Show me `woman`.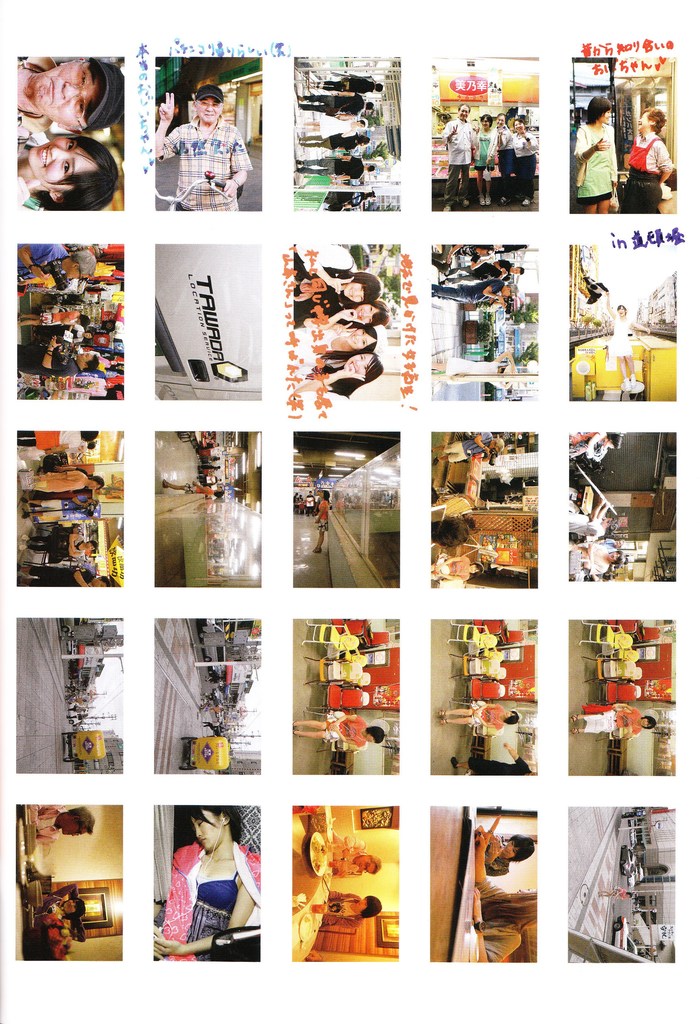
`woman` is here: box(311, 489, 330, 551).
